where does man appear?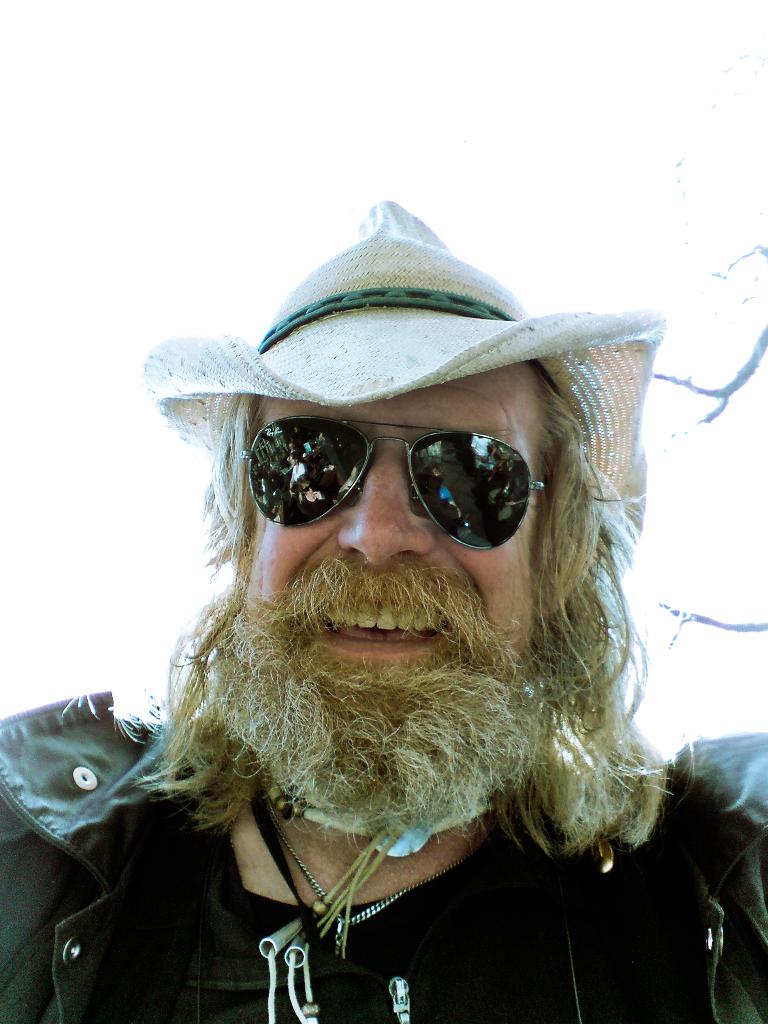
Appears at select_region(40, 159, 763, 1023).
